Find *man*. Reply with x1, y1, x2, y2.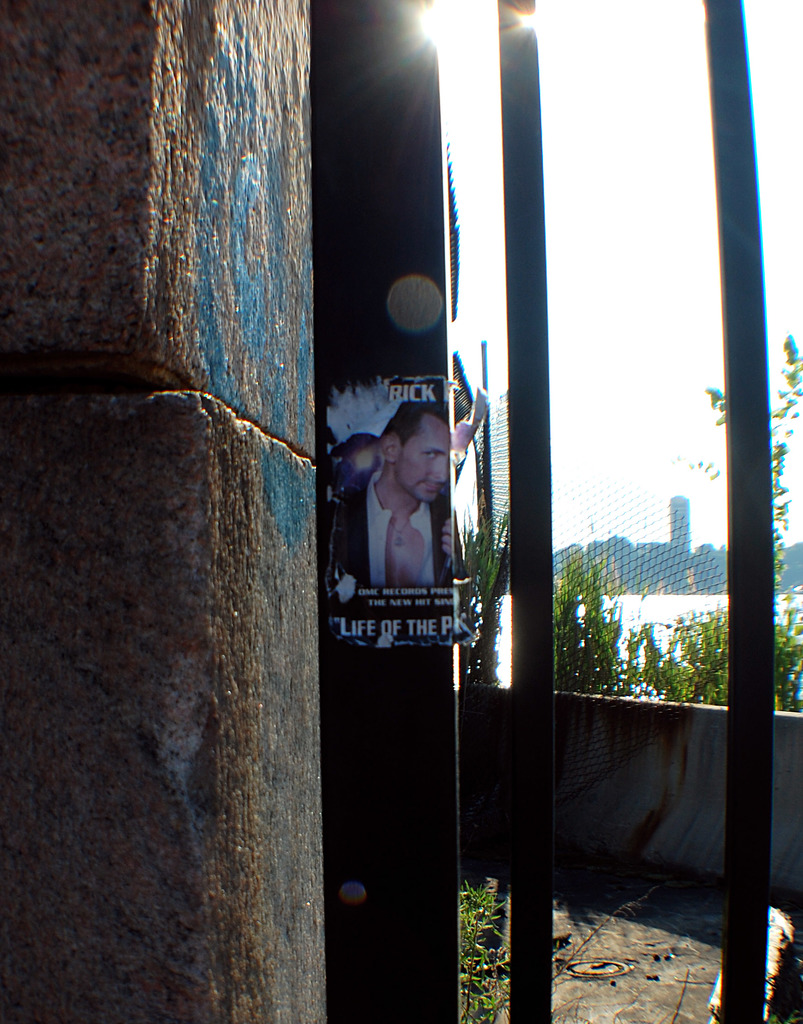
332, 401, 482, 619.
